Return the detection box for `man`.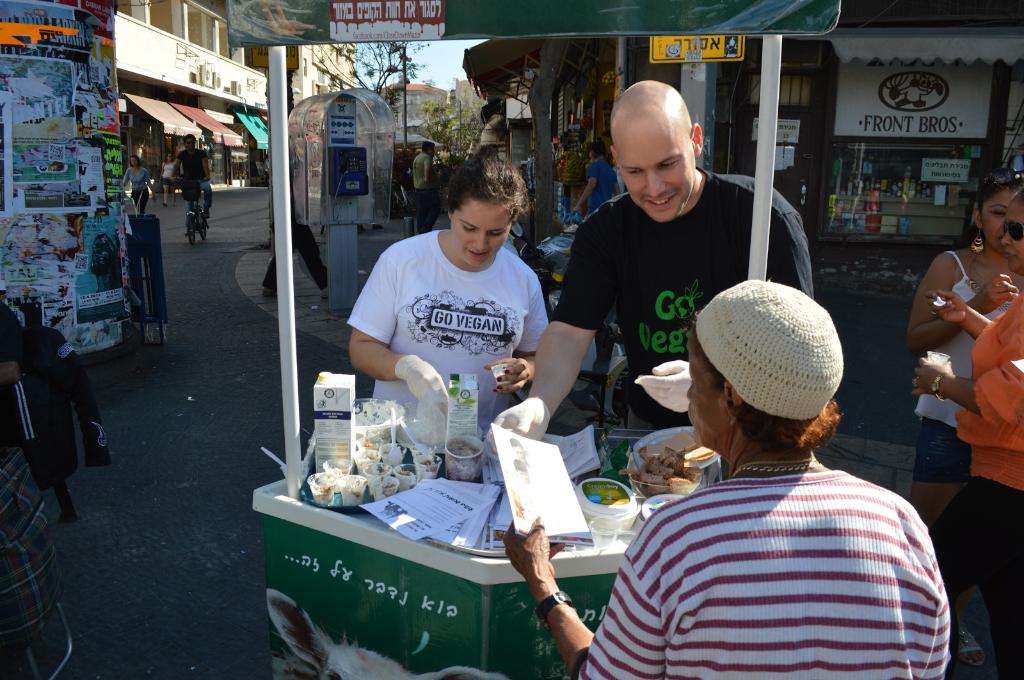
detection(480, 77, 817, 460).
